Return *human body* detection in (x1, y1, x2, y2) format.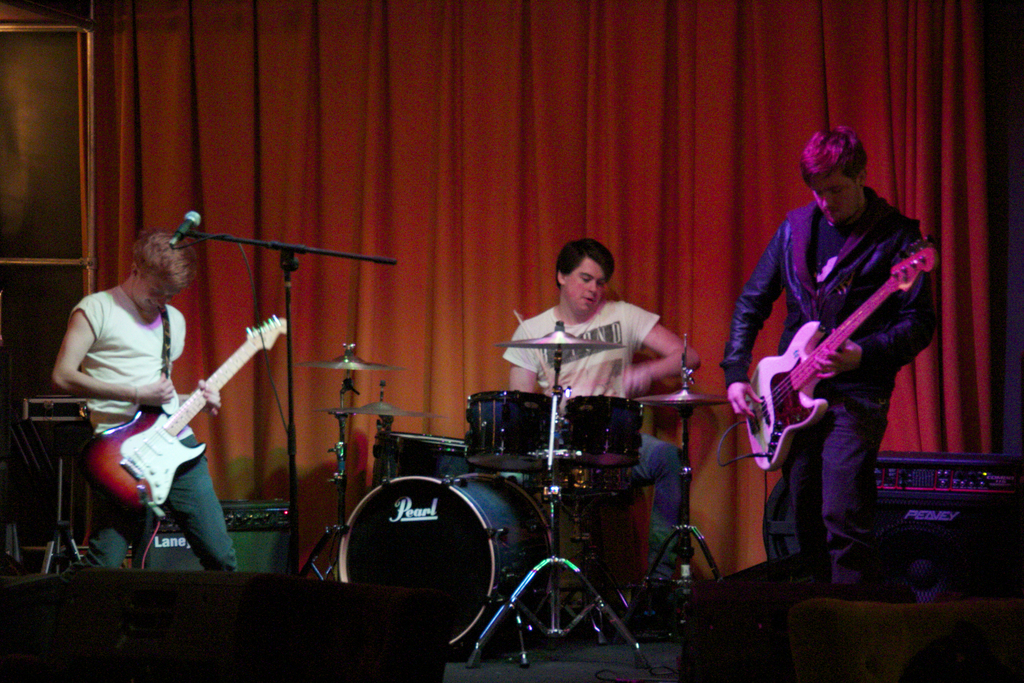
(52, 281, 237, 576).
